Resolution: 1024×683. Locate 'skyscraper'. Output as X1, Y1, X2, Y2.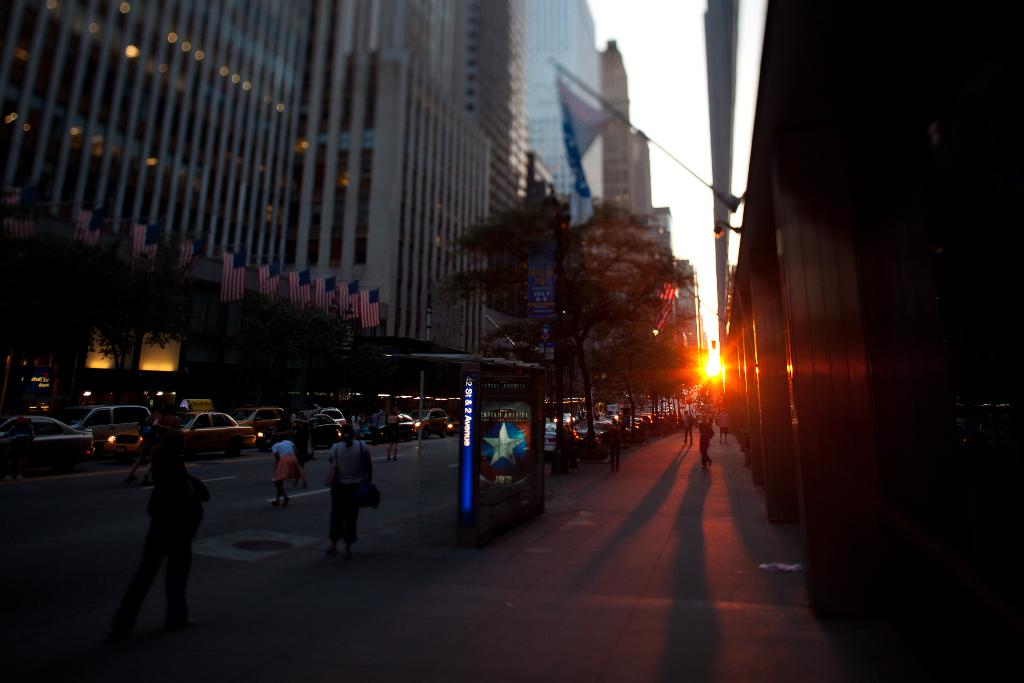
598, 37, 631, 224.
